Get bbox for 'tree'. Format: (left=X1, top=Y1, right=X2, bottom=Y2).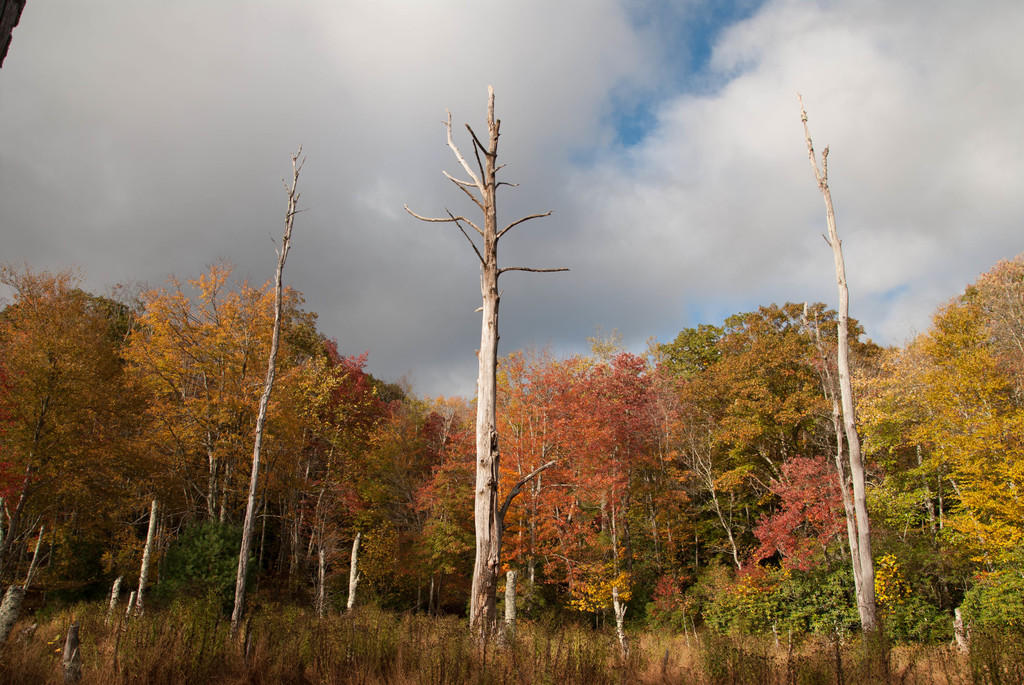
(left=845, top=245, right=1023, bottom=642).
